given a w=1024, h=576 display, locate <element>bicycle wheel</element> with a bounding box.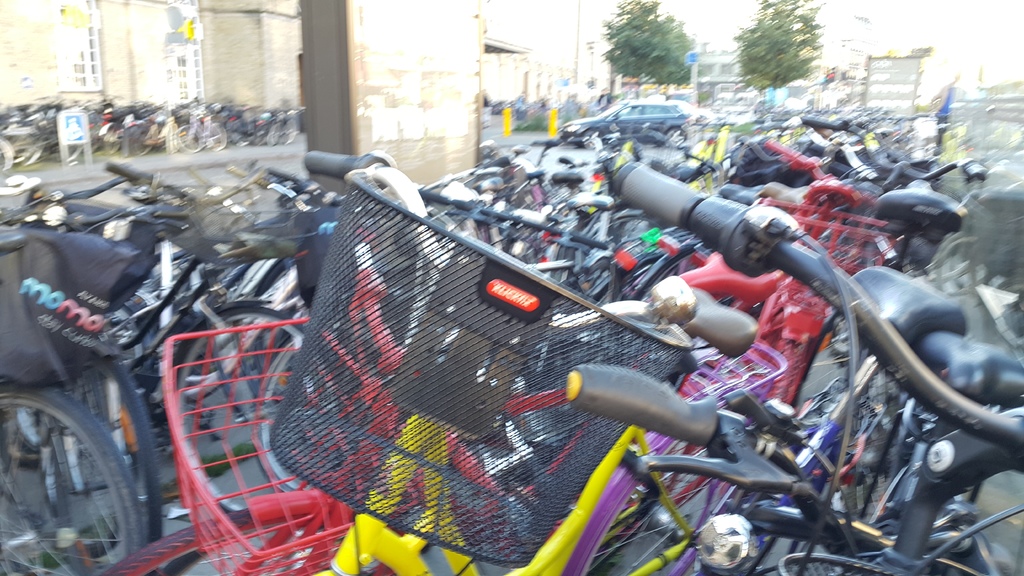
Located: pyautogui.locateOnScreen(19, 353, 141, 563).
